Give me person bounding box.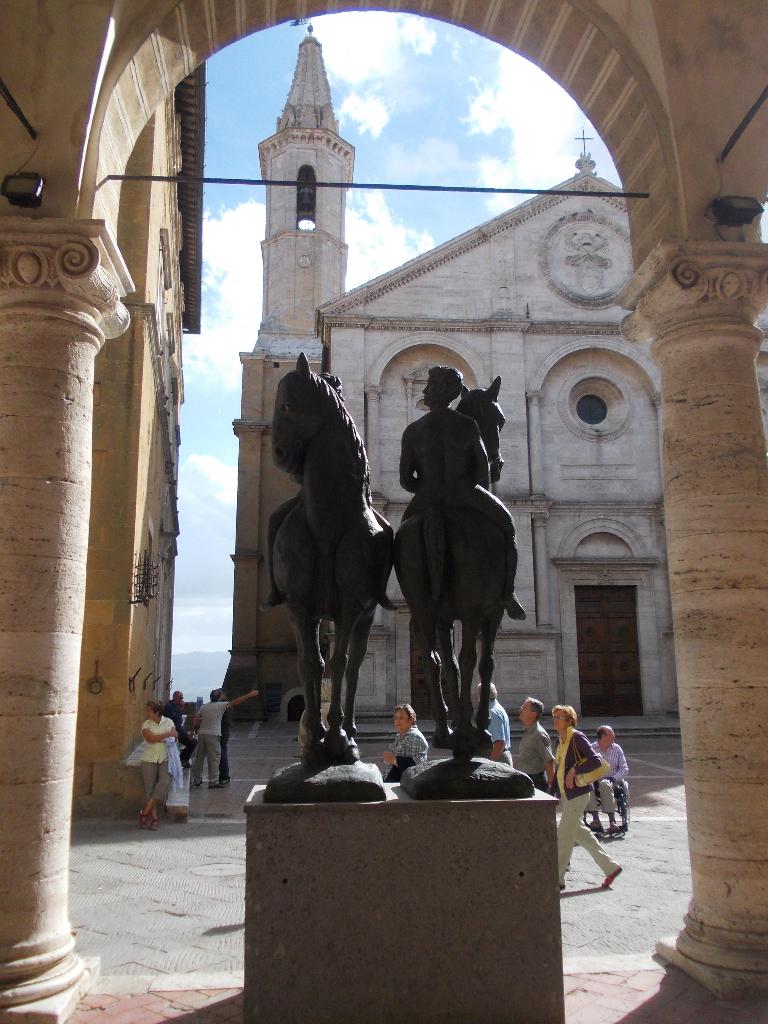
x1=134, y1=693, x2=188, y2=831.
